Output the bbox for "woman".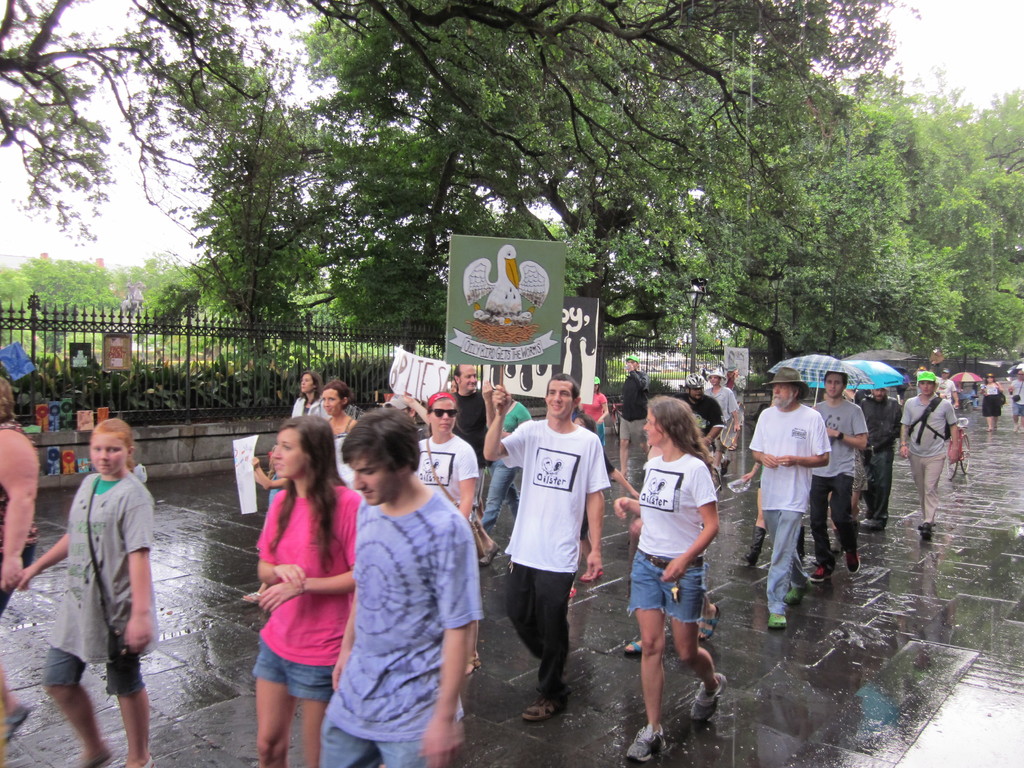
left=414, top=389, right=481, bottom=678.
